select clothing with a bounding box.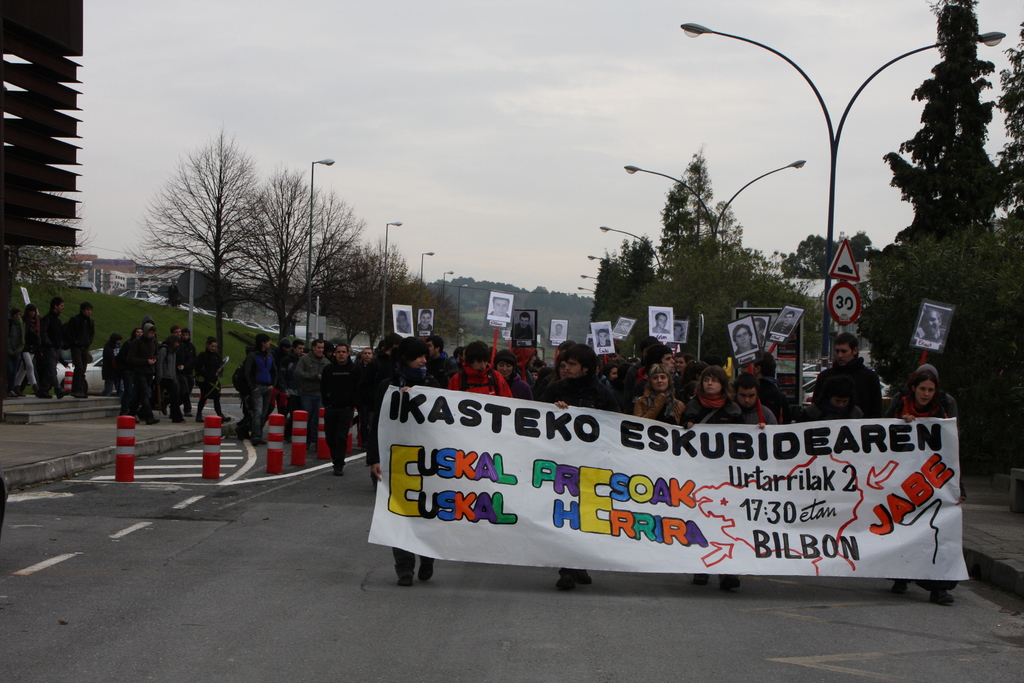
<region>247, 347, 275, 436</region>.
